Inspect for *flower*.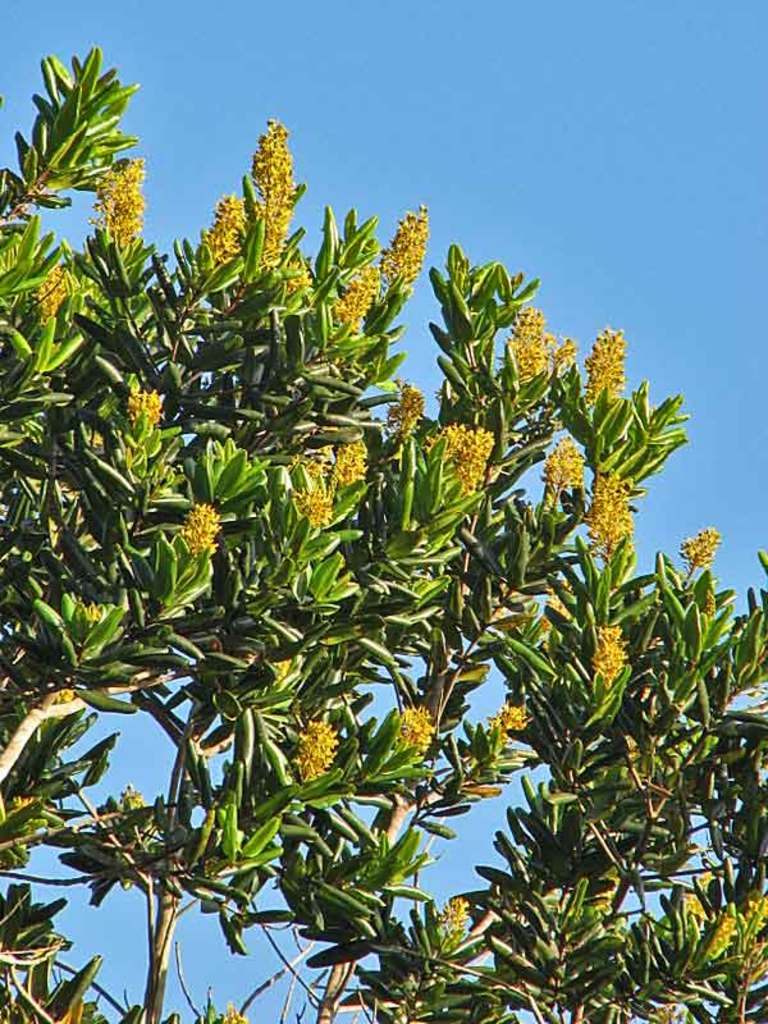
Inspection: [x1=562, y1=333, x2=581, y2=378].
